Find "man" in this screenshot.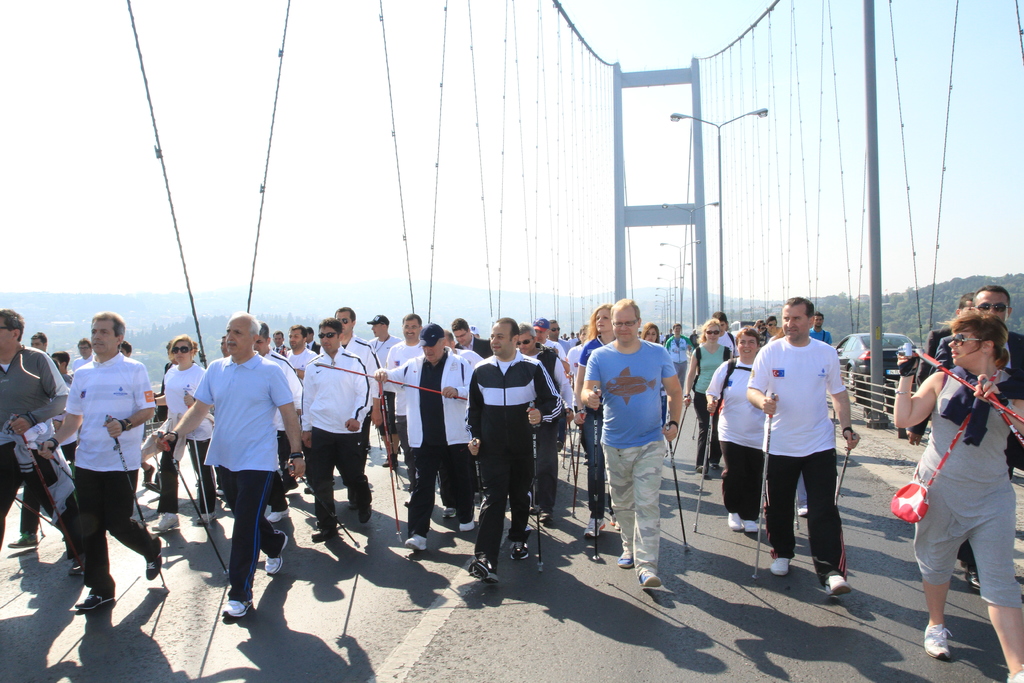
The bounding box for "man" is x1=0, y1=306, x2=77, y2=574.
